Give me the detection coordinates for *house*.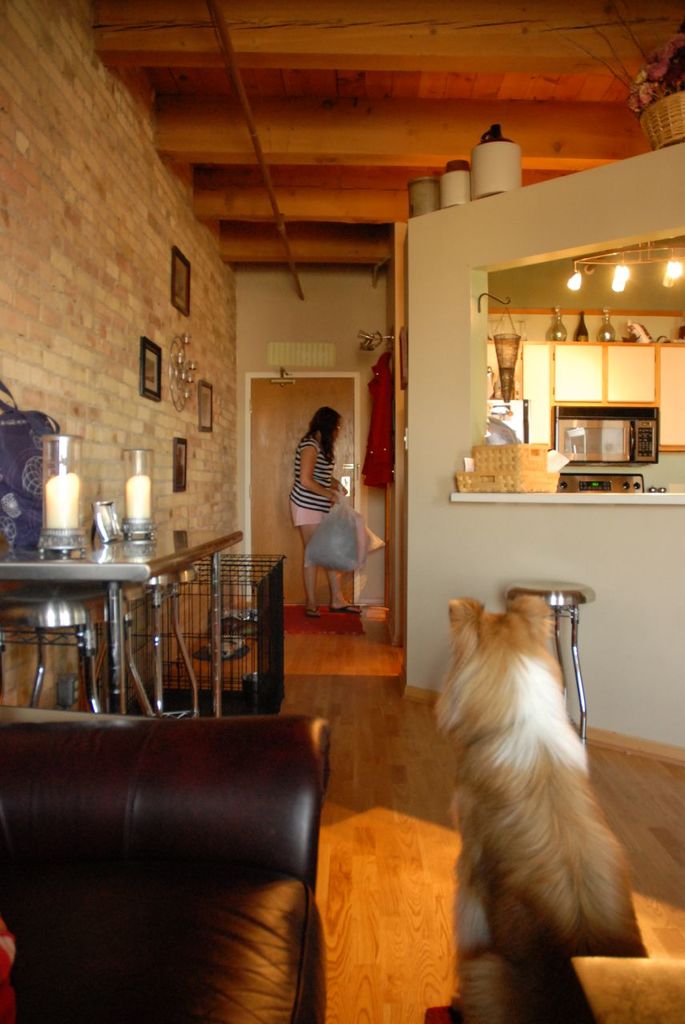
0 0 684 1023.
